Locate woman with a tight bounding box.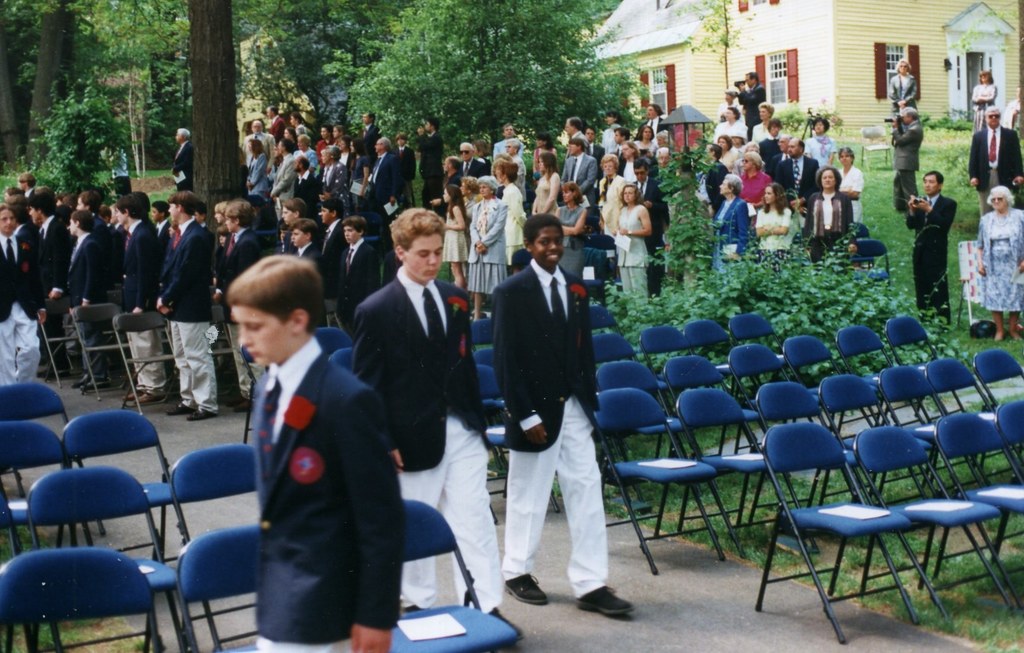
x1=465 y1=178 x2=507 y2=312.
